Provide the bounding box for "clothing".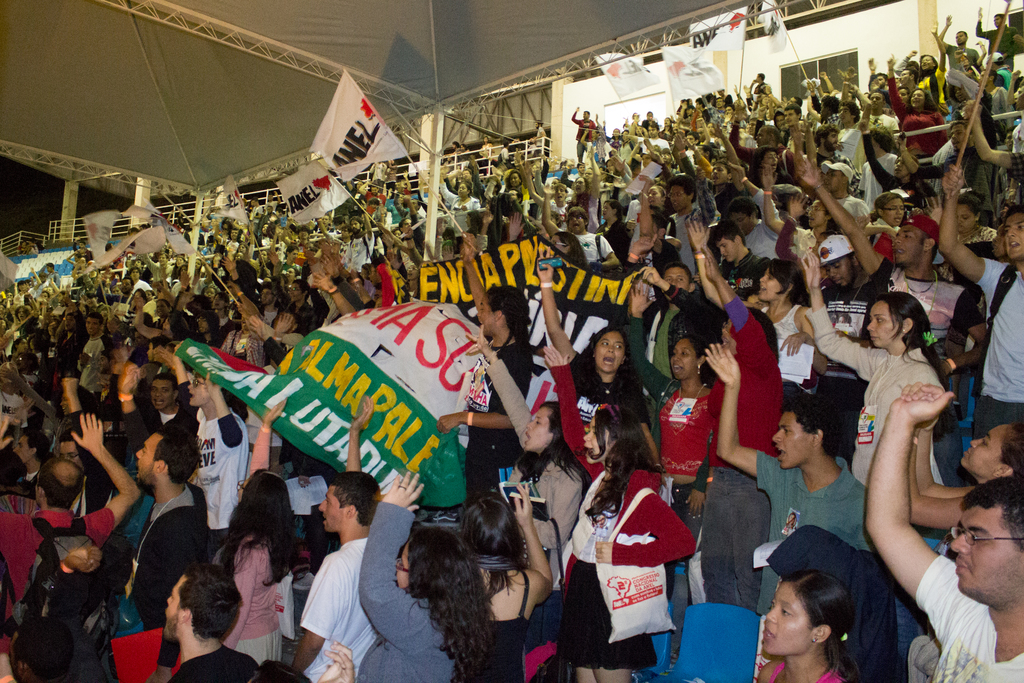
<bbox>913, 548, 1023, 682</bbox>.
